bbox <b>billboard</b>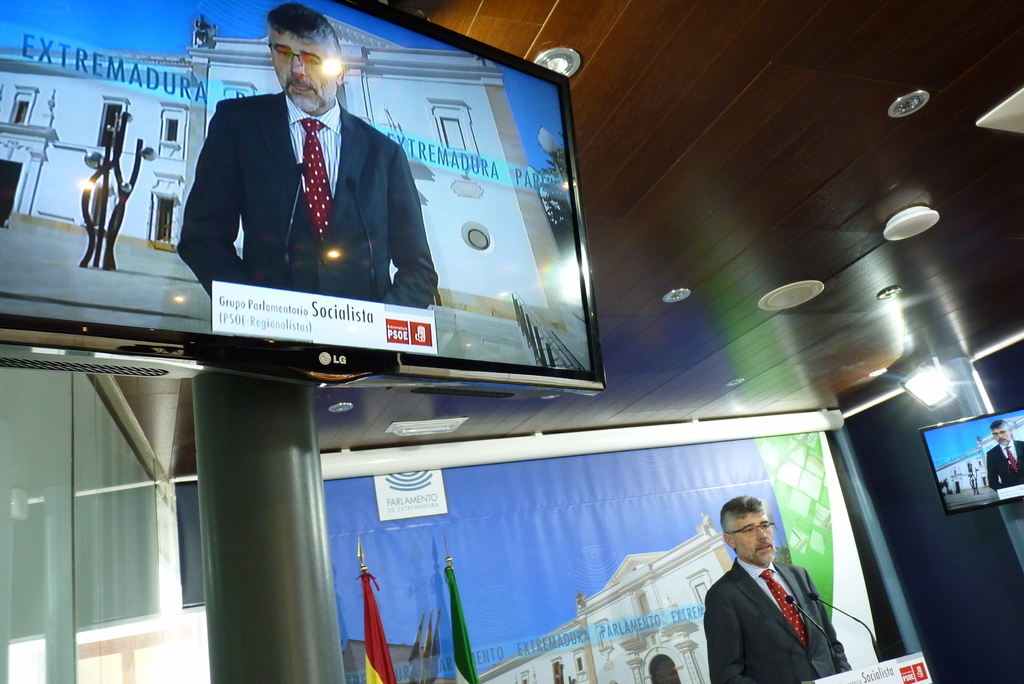
[50,38,630,460]
